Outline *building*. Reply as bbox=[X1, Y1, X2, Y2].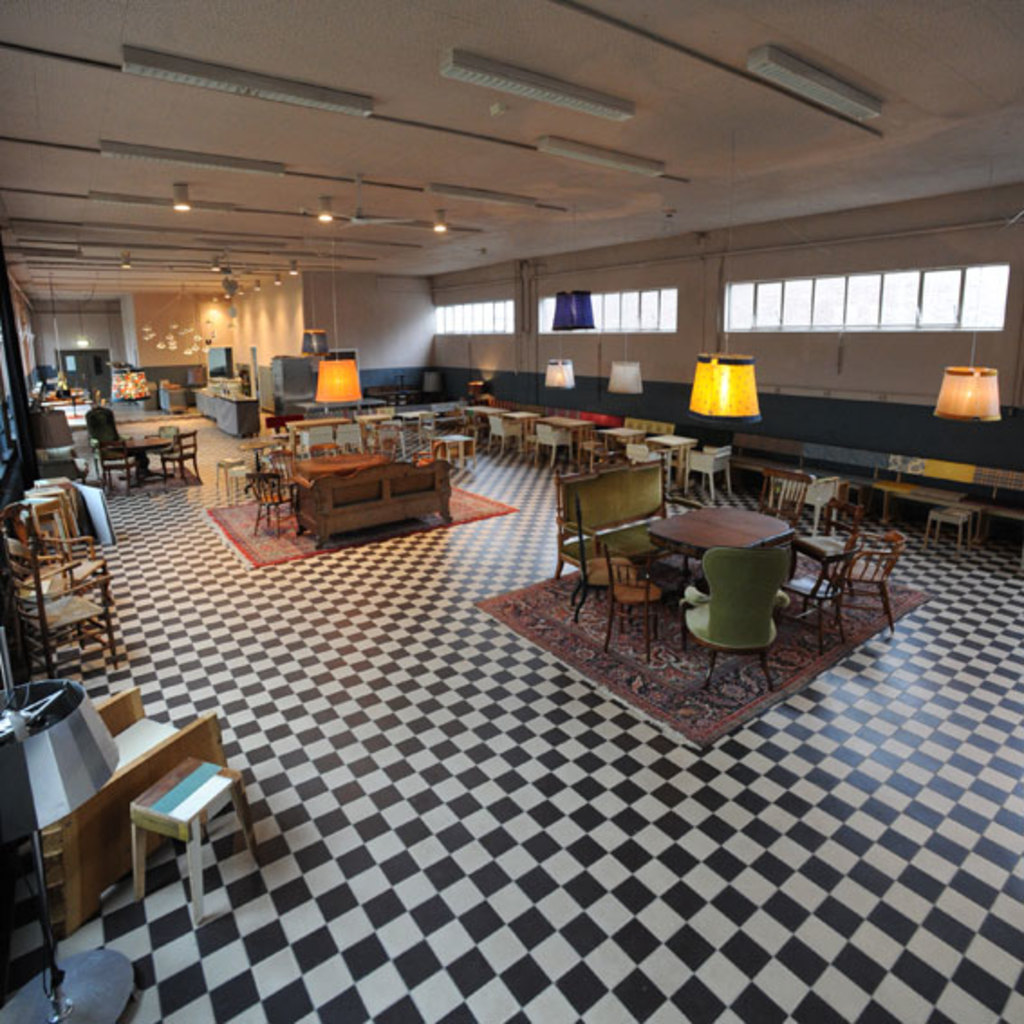
bbox=[0, 0, 1022, 1022].
